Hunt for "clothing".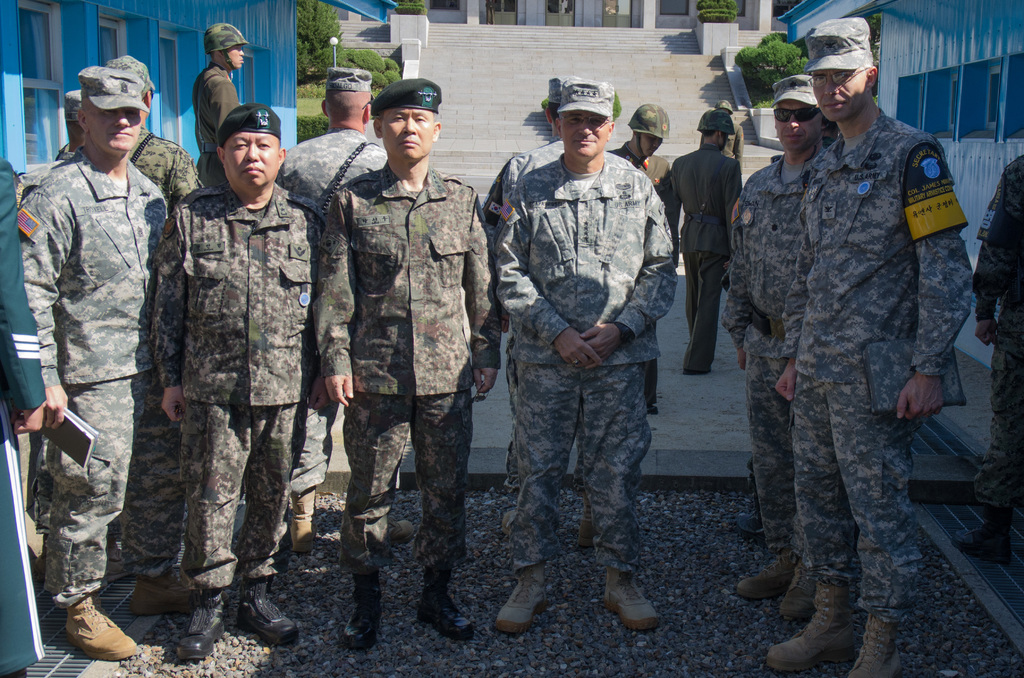
Hunted down at {"left": 490, "top": 144, "right": 668, "bottom": 563}.
